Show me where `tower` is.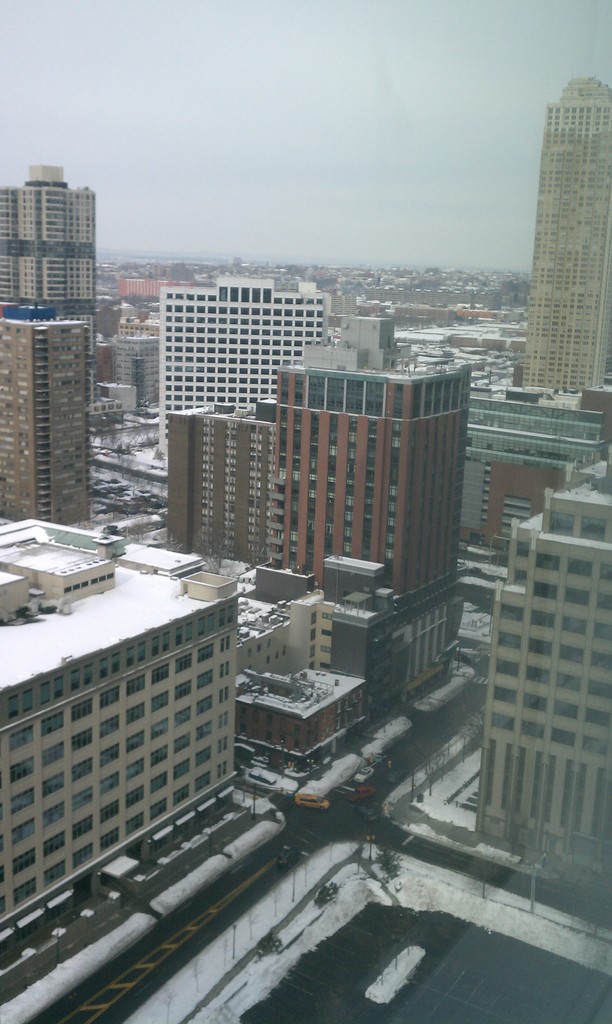
`tower` is at pyautogui.locateOnScreen(0, 296, 96, 529).
